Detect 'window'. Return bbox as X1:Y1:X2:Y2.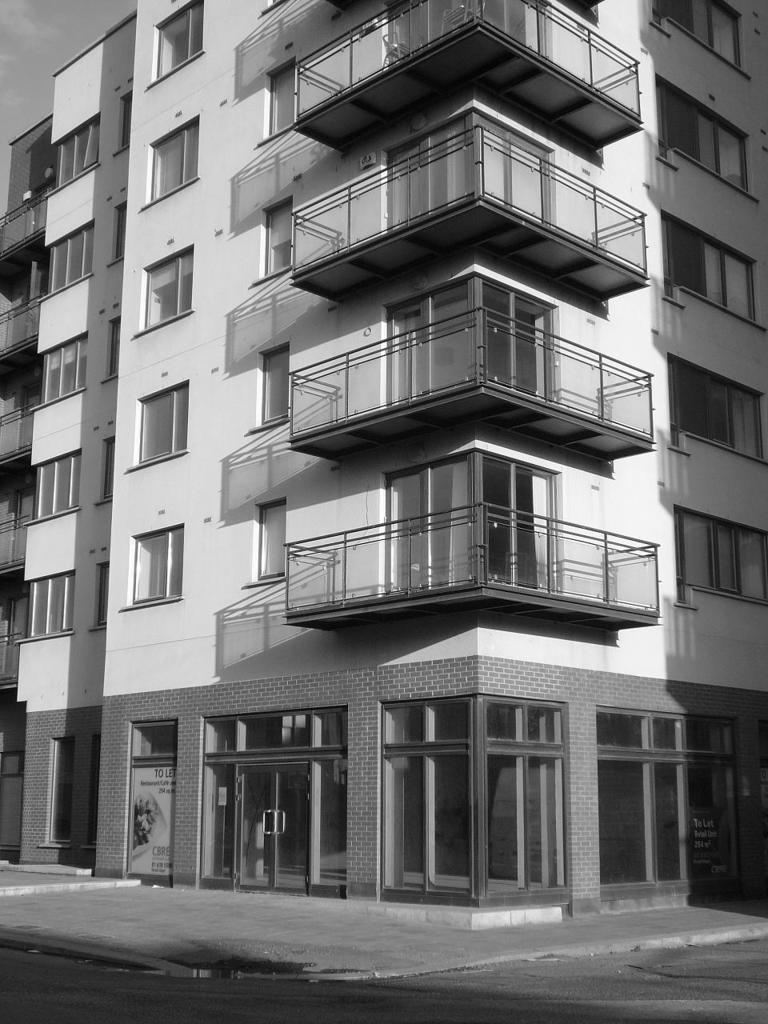
28:571:70:631.
